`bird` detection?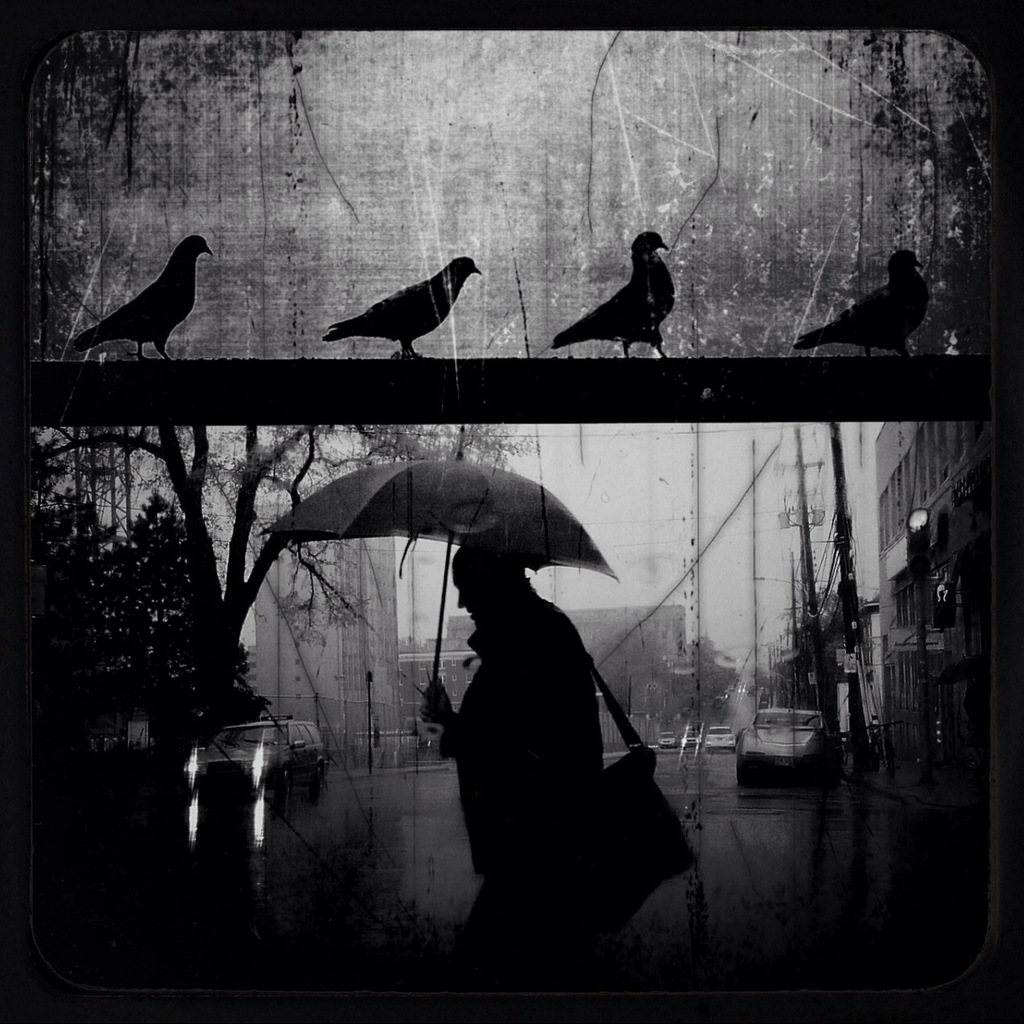
select_region(551, 226, 677, 361)
